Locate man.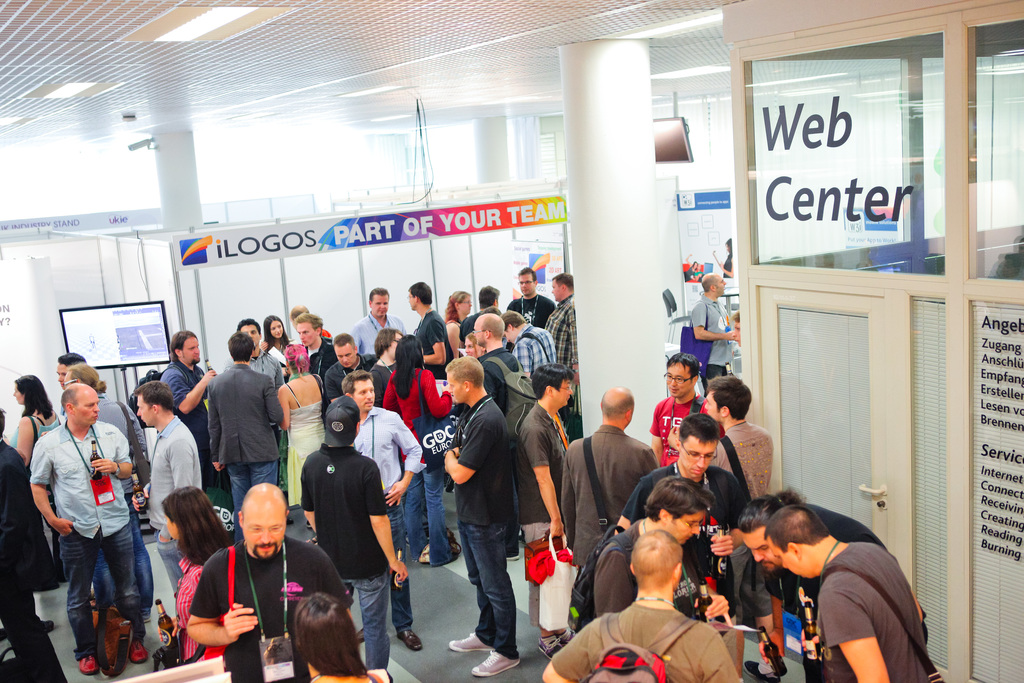
Bounding box: (x1=0, y1=409, x2=68, y2=682).
